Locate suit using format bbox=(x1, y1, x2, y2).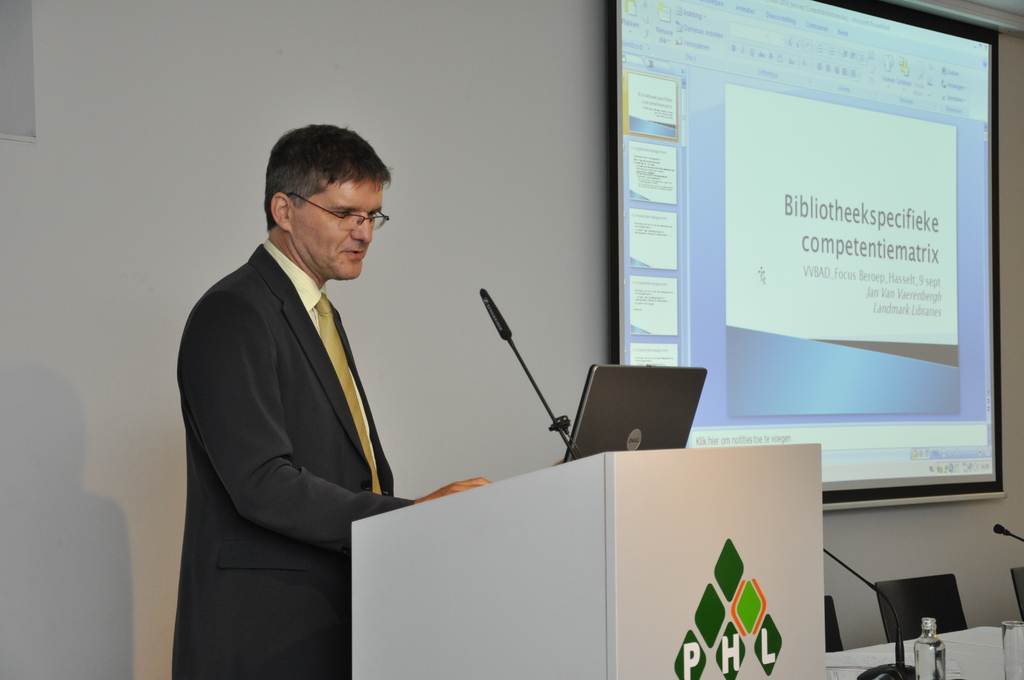
bbox=(166, 155, 438, 658).
